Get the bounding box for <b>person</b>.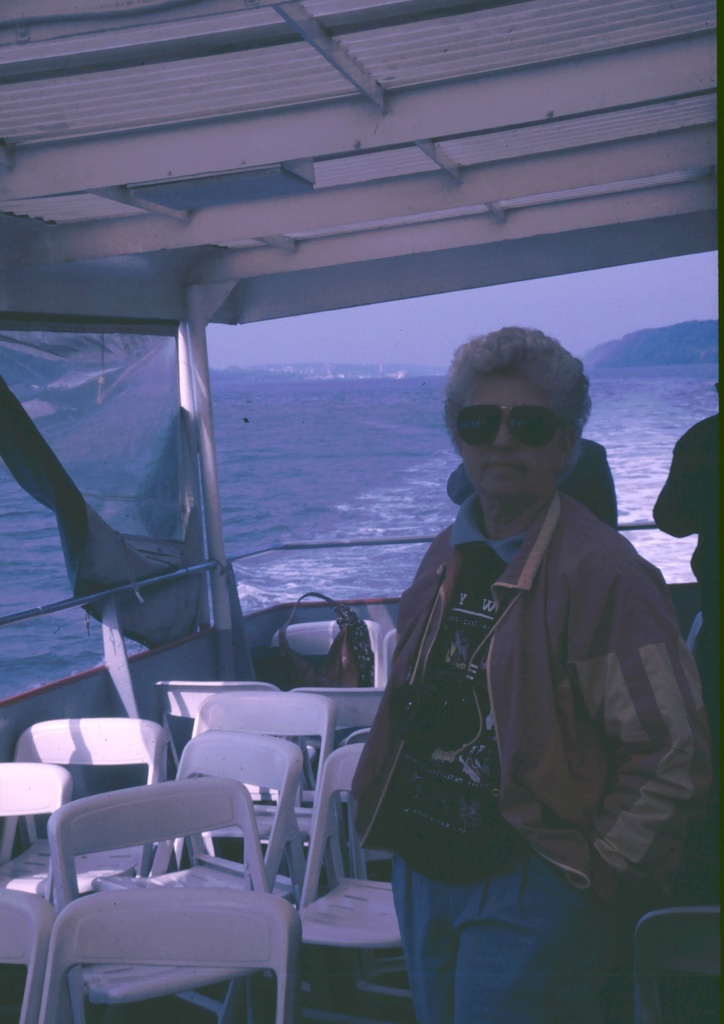
bbox=(366, 342, 675, 992).
